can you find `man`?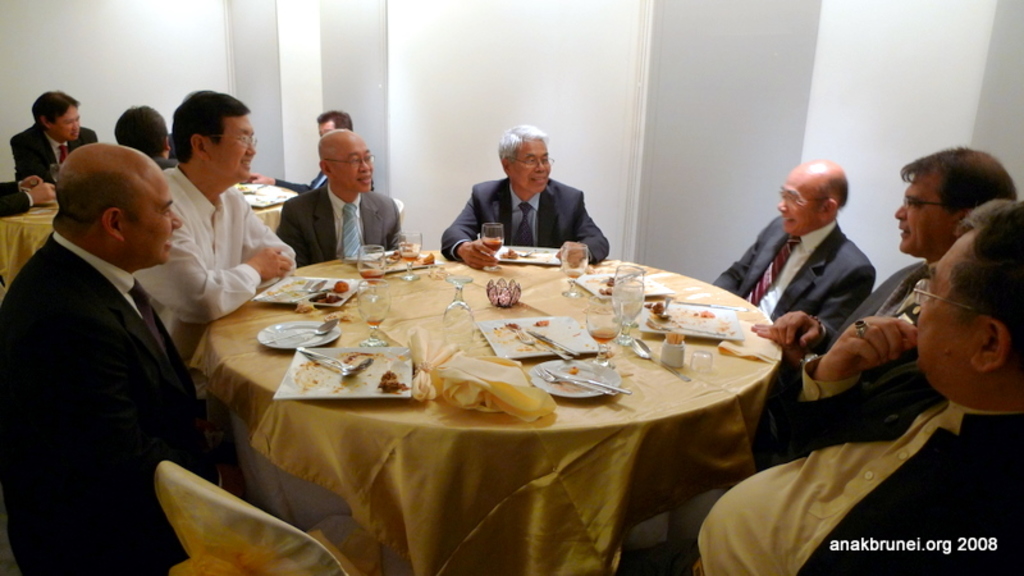
Yes, bounding box: bbox=[686, 197, 1021, 575].
